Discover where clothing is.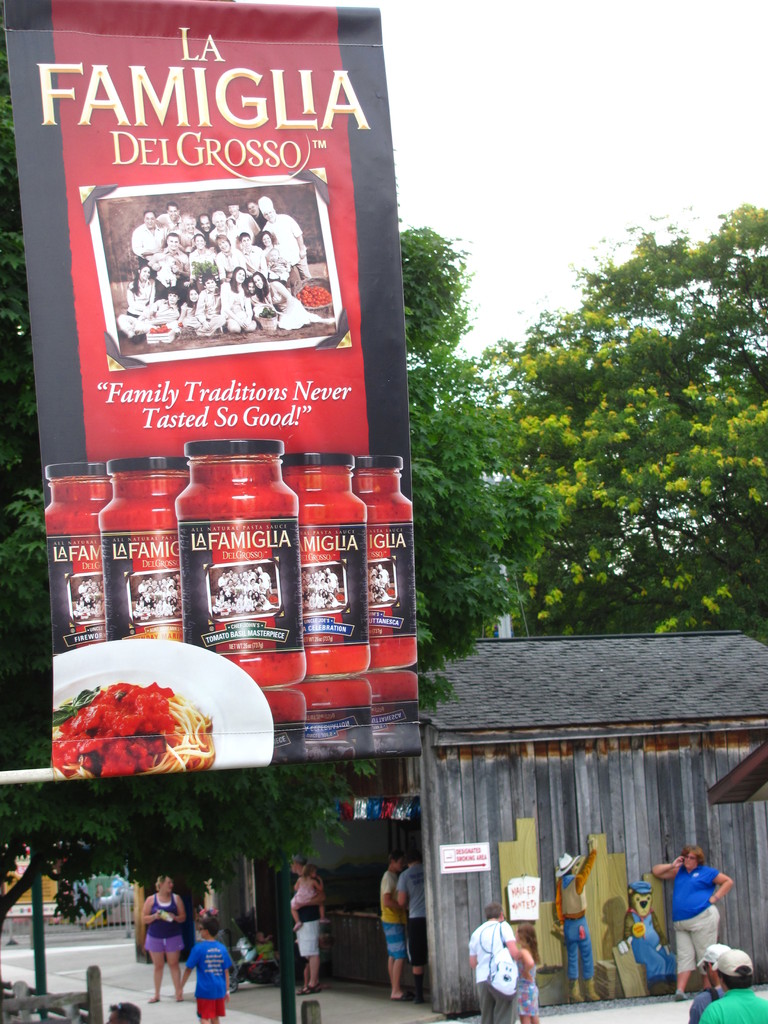
Discovered at bbox=[558, 840, 605, 979].
